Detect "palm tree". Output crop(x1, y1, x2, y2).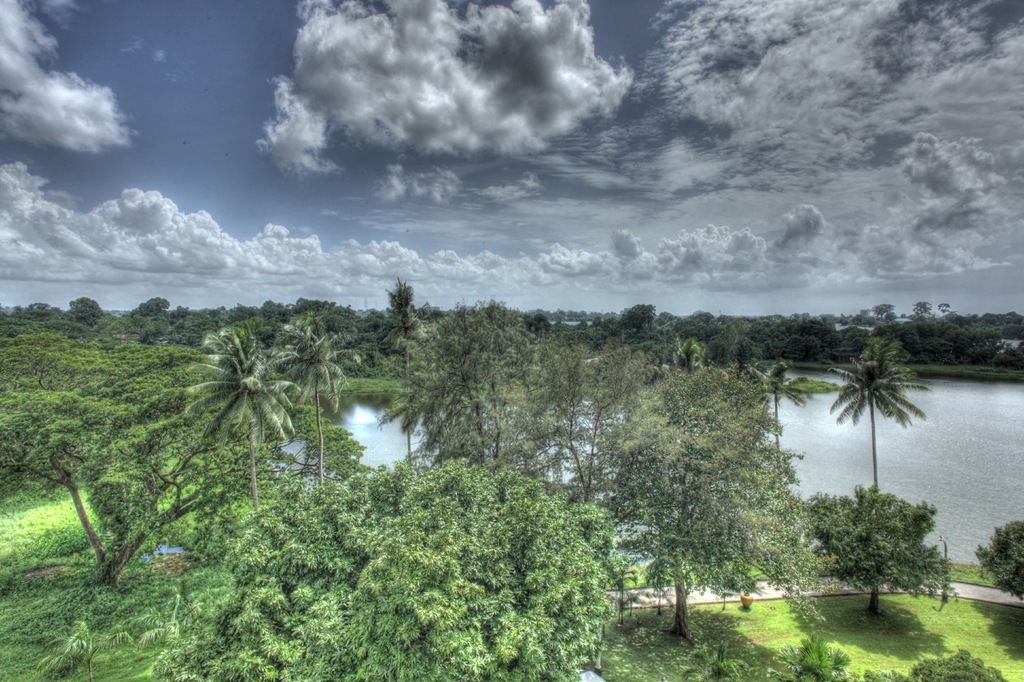
crop(763, 363, 814, 494).
